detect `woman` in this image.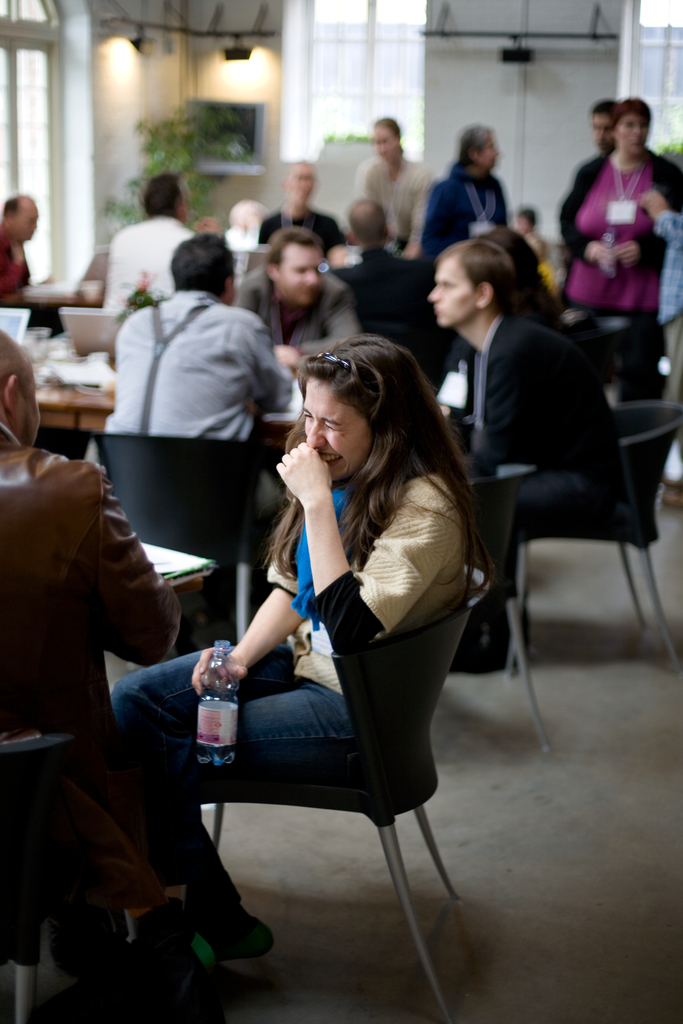
Detection: bbox=[354, 111, 432, 267].
